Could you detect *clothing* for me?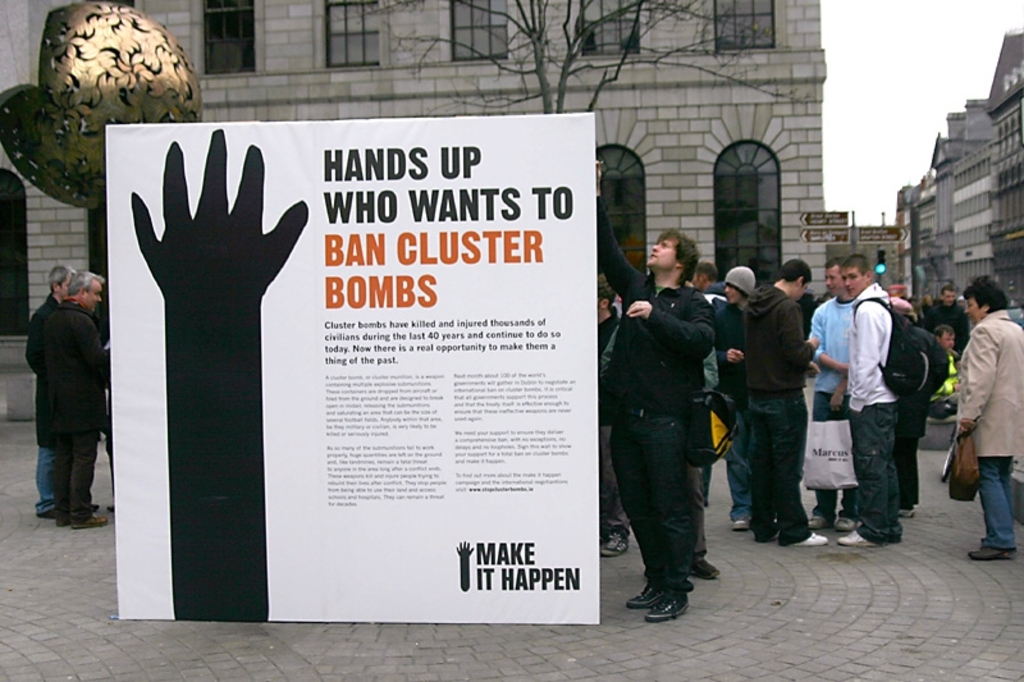
Detection result: 895 321 948 517.
